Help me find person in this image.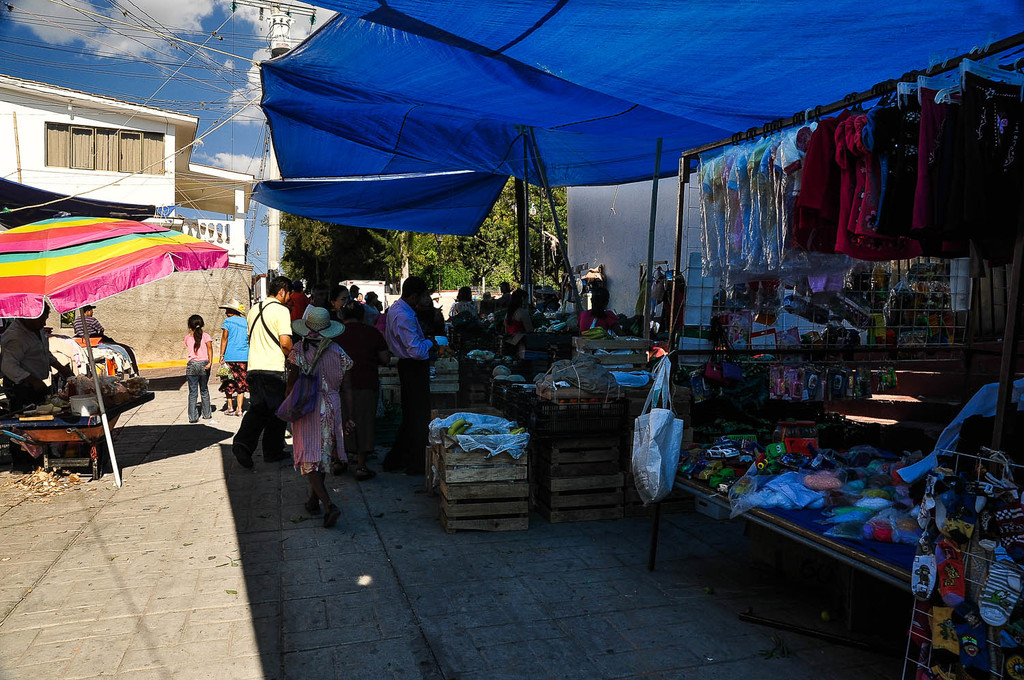
Found it: <box>184,314,214,427</box>.
